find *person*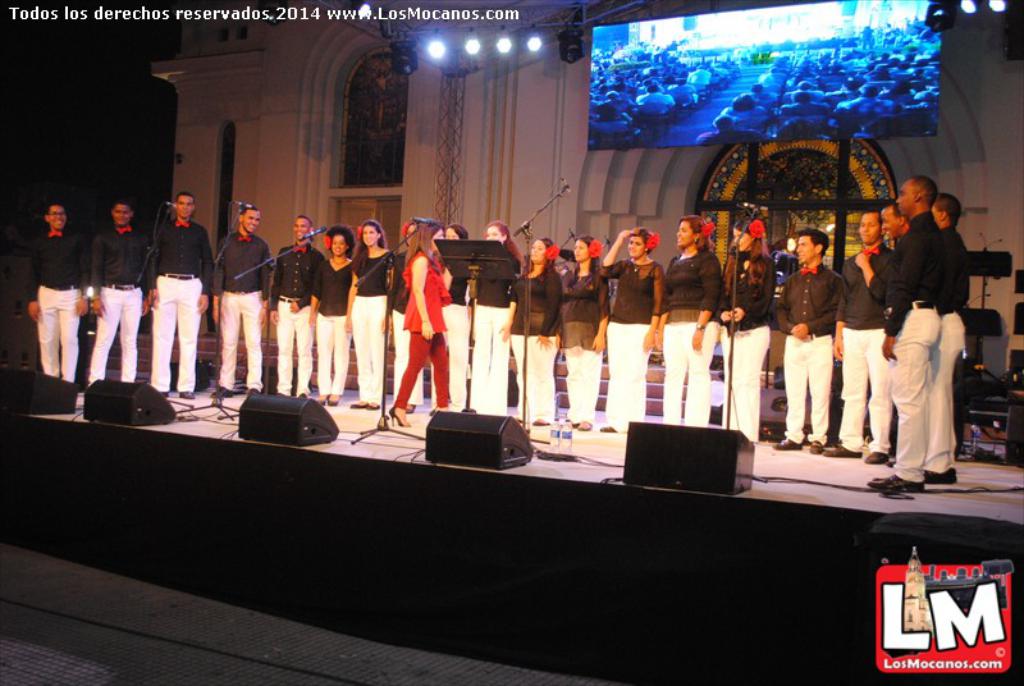
box(133, 175, 201, 401)
